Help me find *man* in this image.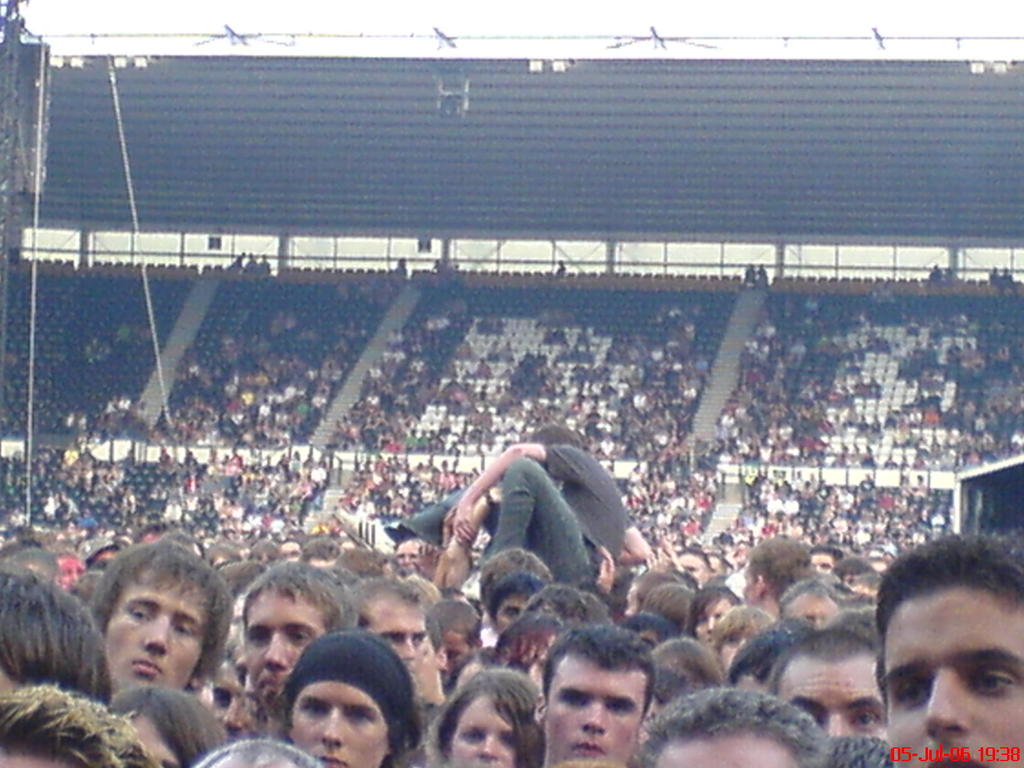
Found it: 842 554 1020 767.
